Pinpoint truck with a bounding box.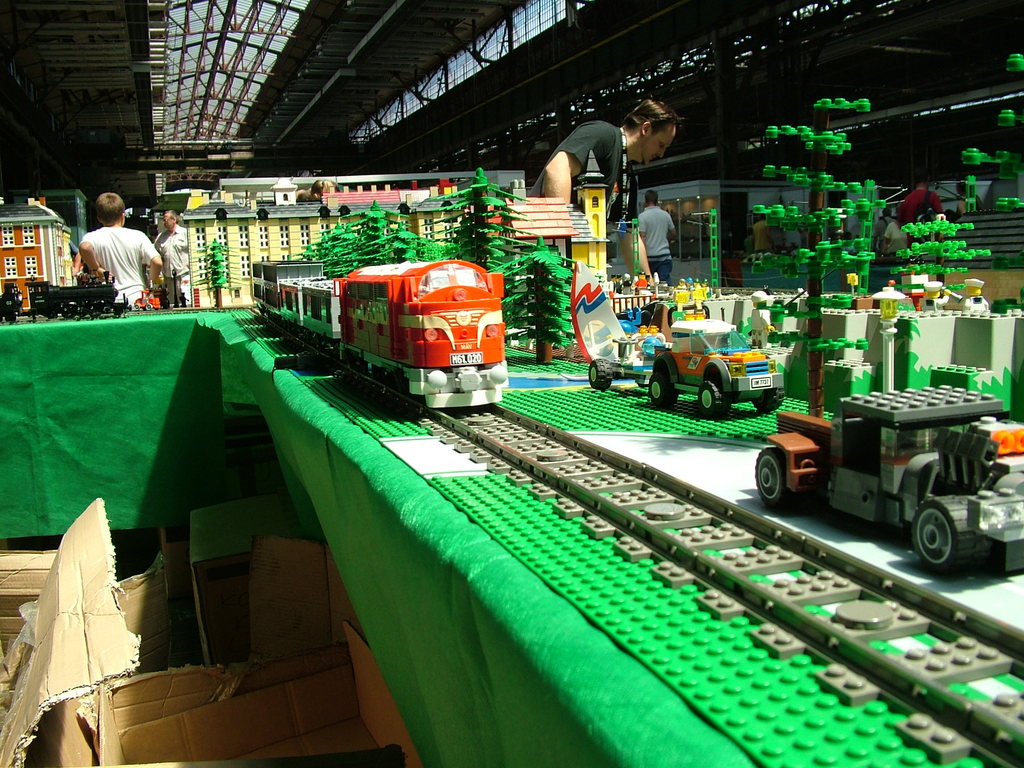
locate(586, 316, 788, 417).
